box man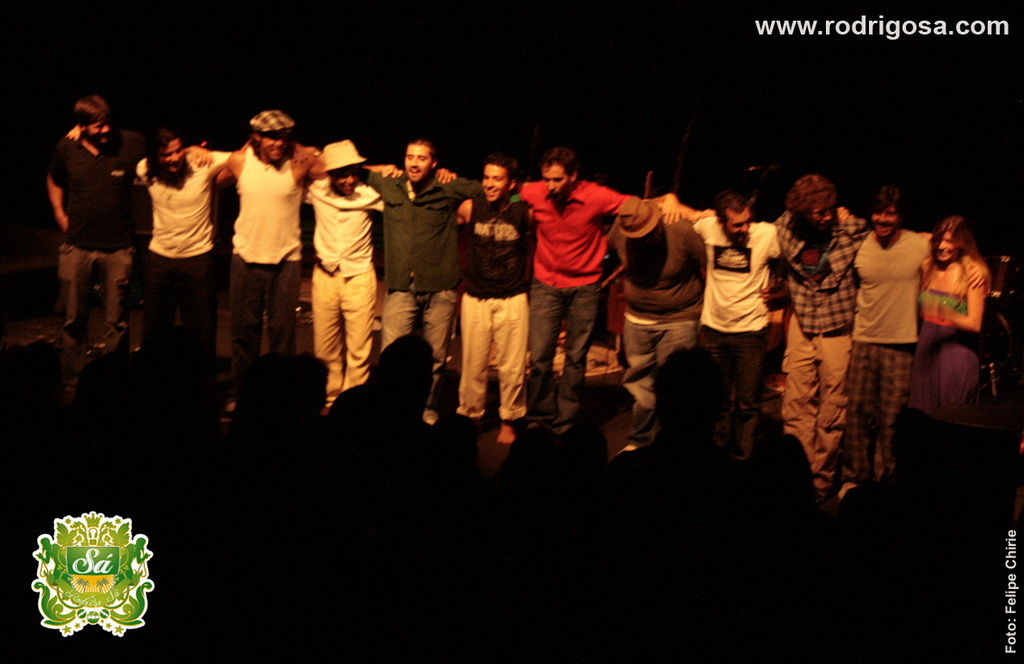
bbox=(221, 111, 307, 404)
